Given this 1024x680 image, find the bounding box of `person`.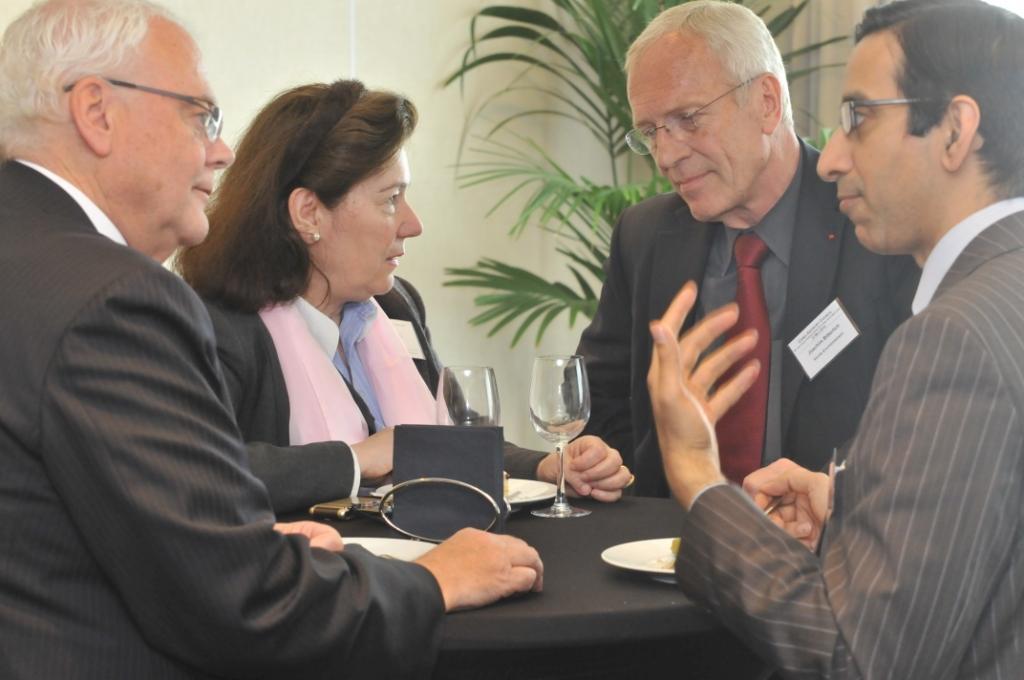
Rect(559, 2, 926, 496).
